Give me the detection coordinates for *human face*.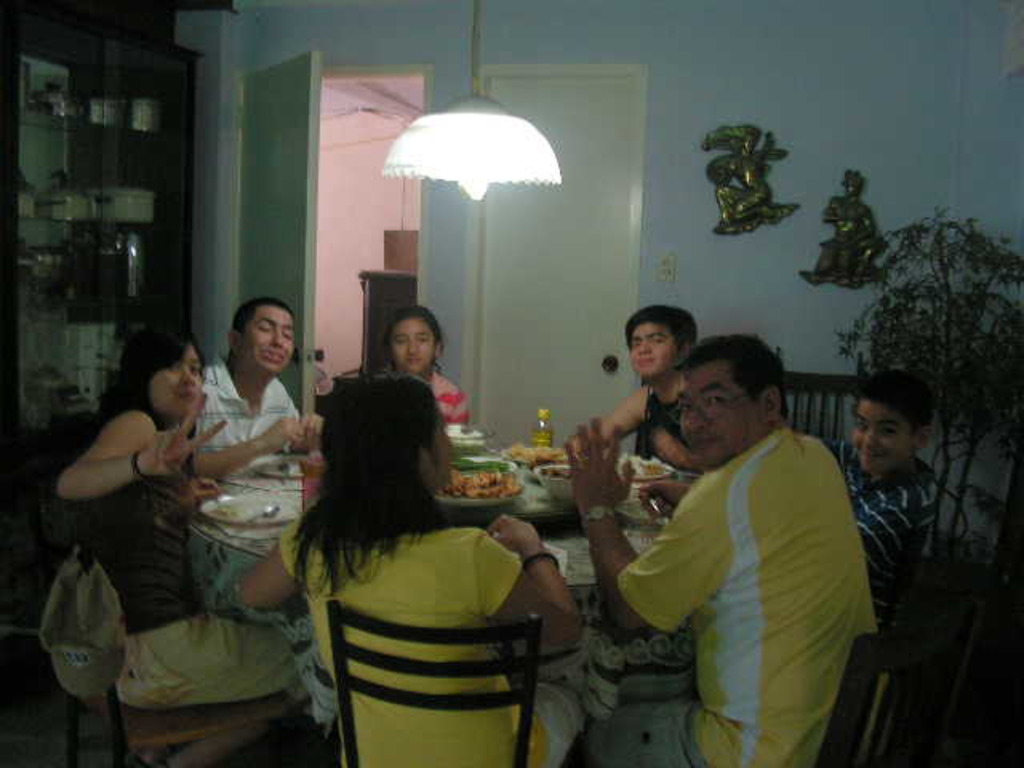
[634,322,678,379].
